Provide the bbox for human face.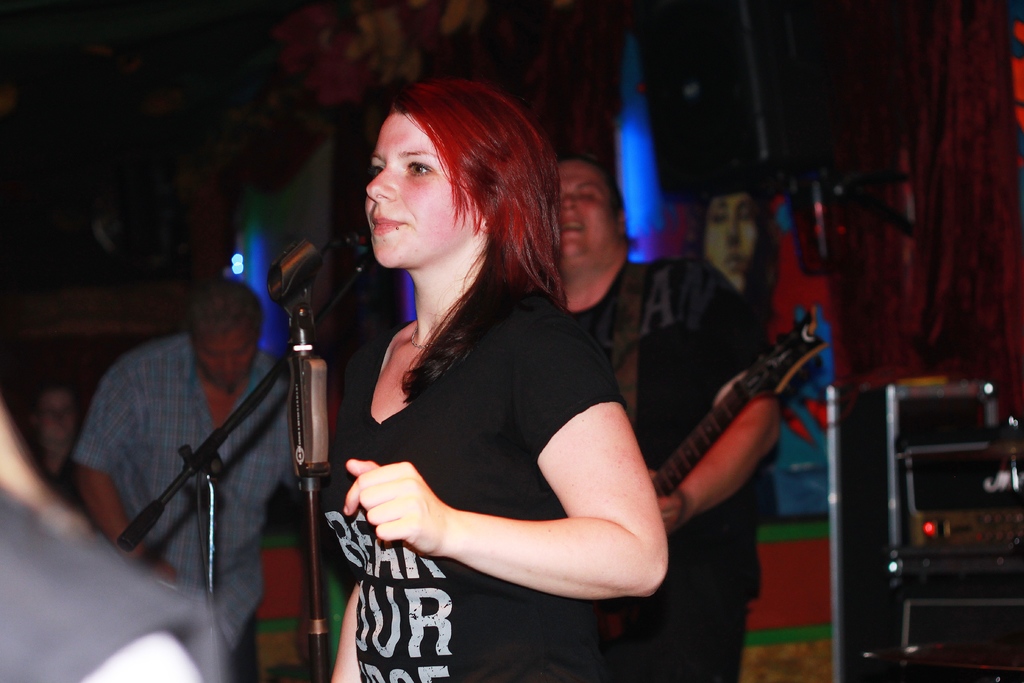
bbox=[707, 197, 762, 296].
